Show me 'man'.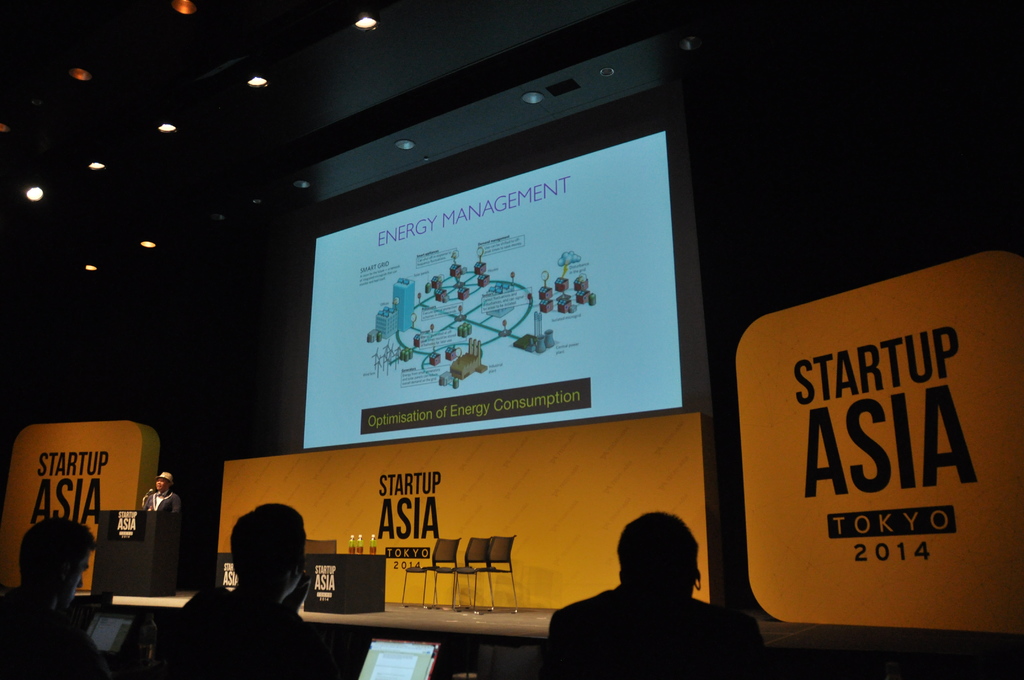
'man' is here: l=0, t=519, r=117, b=679.
